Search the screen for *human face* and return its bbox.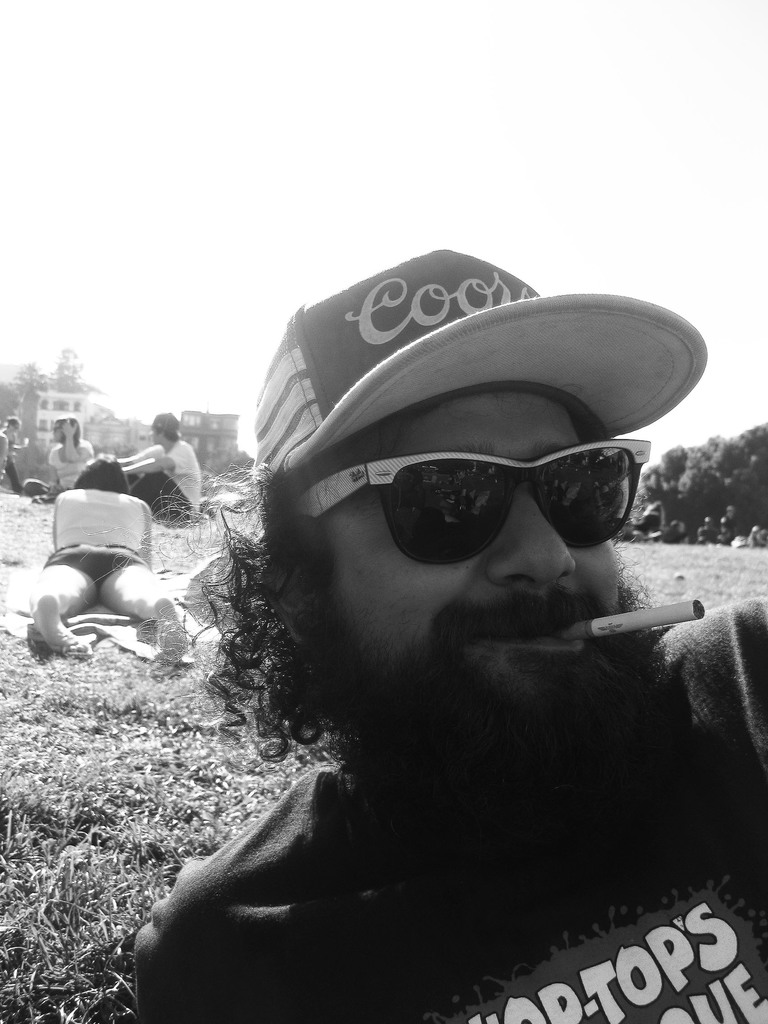
Found: l=331, t=387, r=620, b=717.
